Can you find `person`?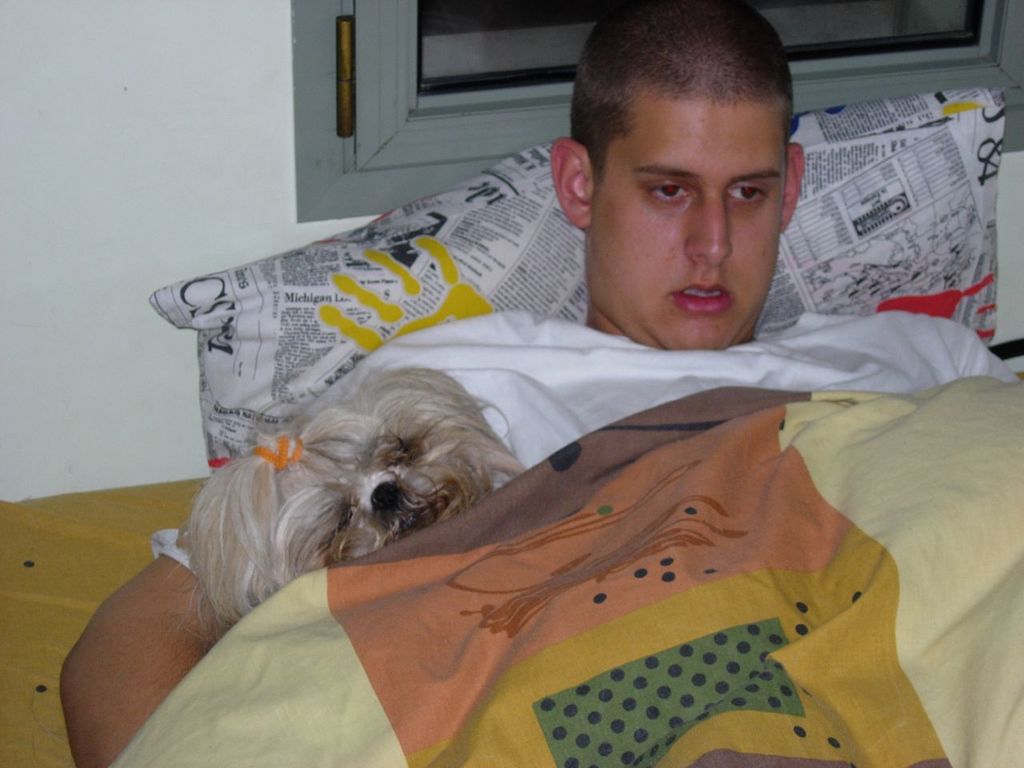
Yes, bounding box: Rect(222, 42, 1015, 767).
